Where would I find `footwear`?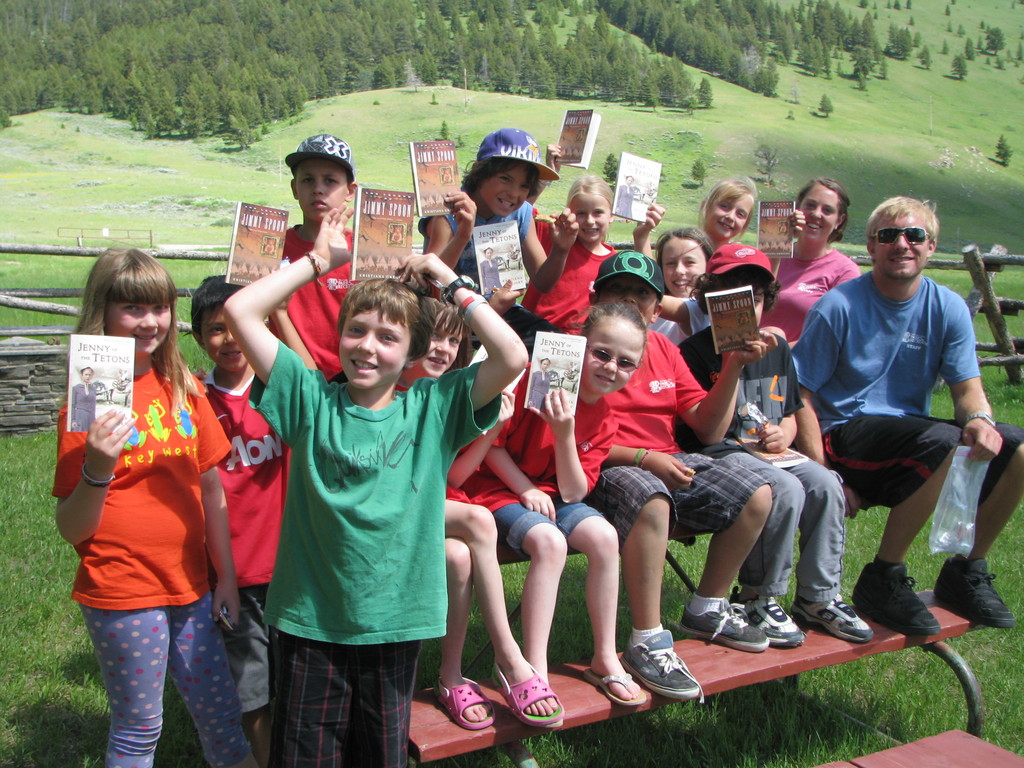
At 674, 600, 768, 652.
